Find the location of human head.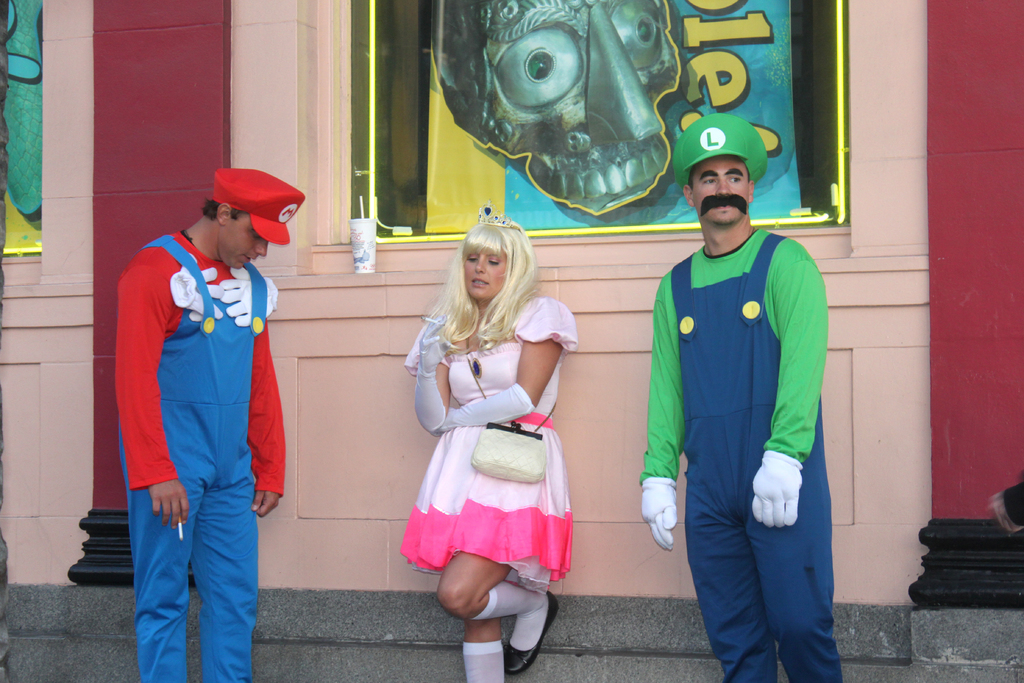
Location: [left=206, top=163, right=307, bottom=272].
